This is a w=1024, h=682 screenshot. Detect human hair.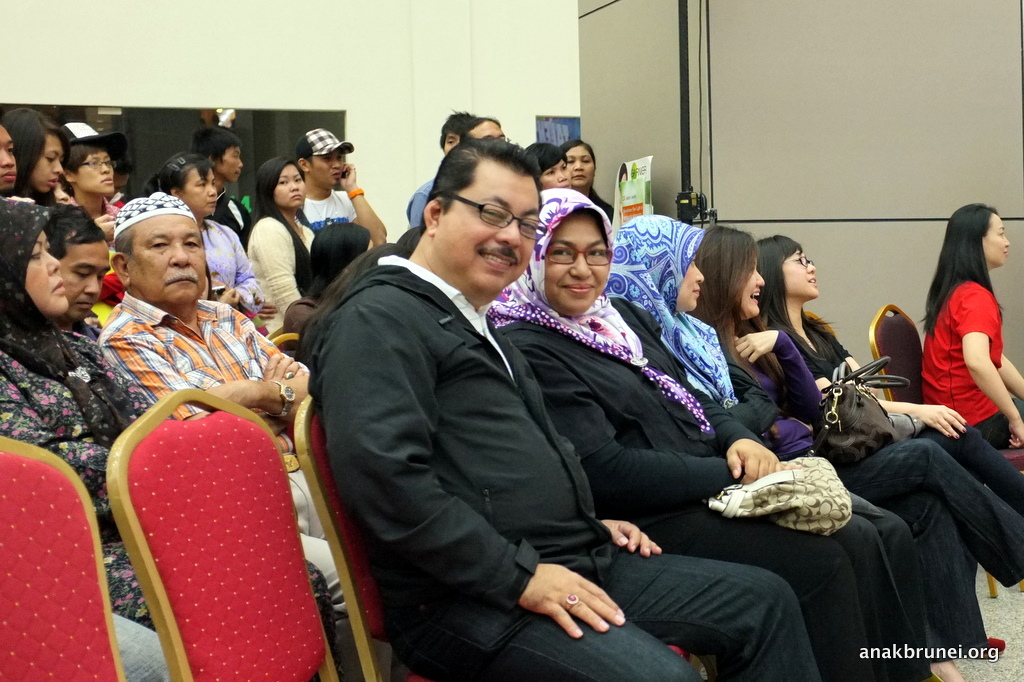
bbox=[116, 228, 133, 255].
